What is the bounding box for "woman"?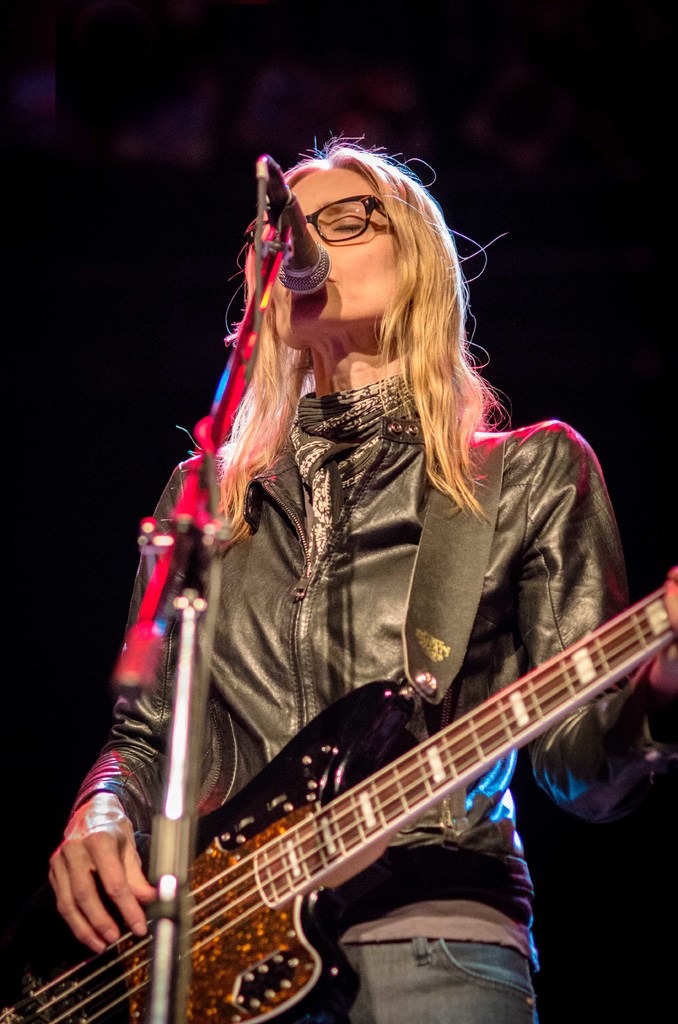
l=88, t=108, r=604, b=1018.
